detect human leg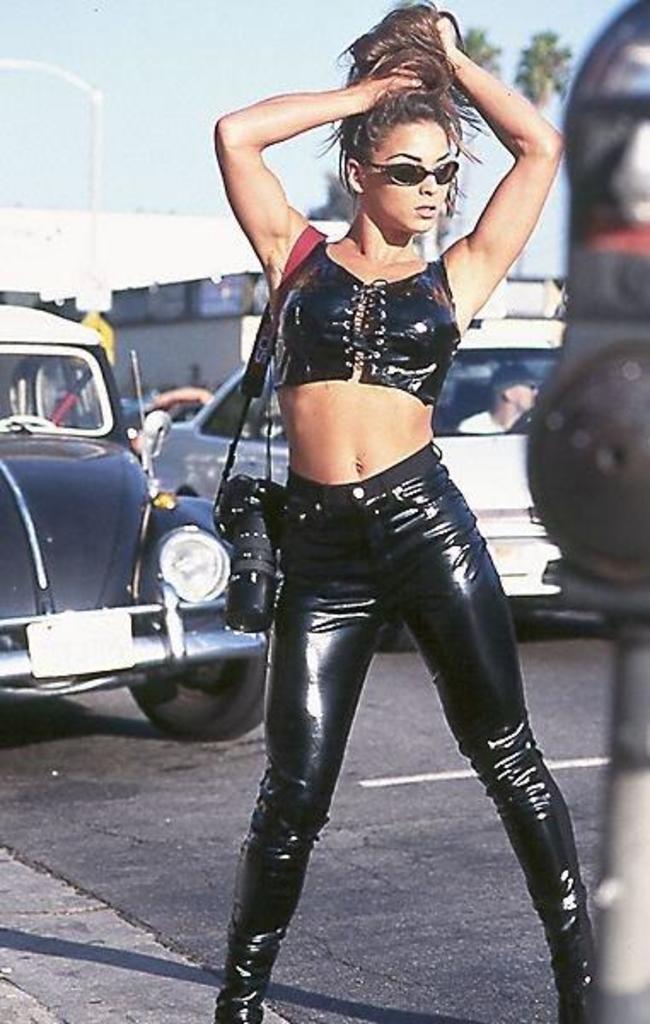
[x1=215, y1=466, x2=379, y2=1022]
